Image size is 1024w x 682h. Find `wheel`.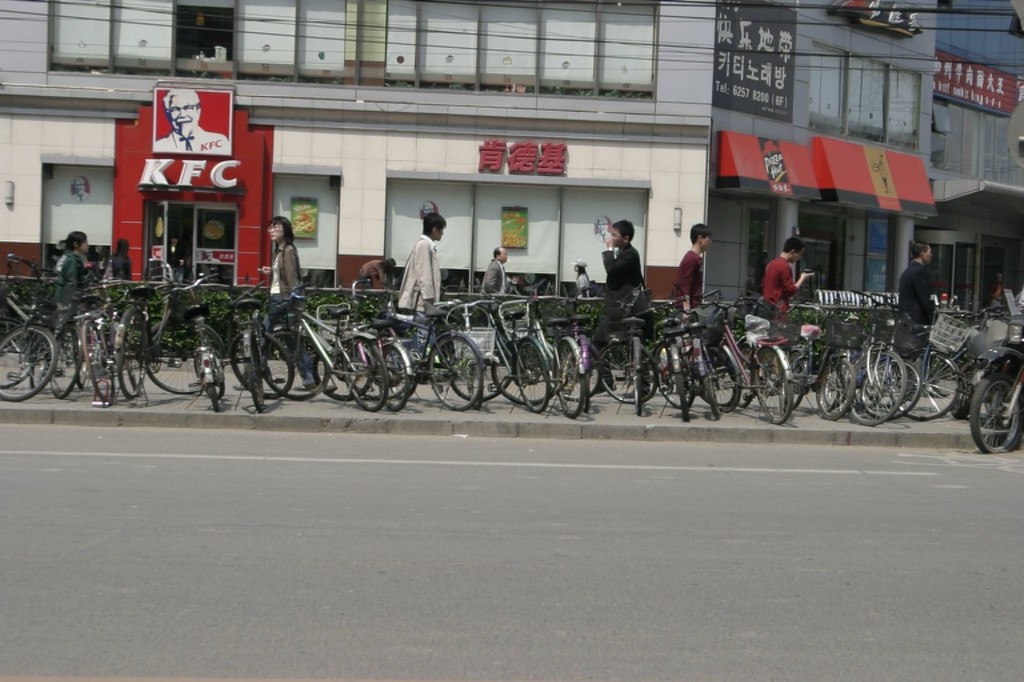
left=701, top=348, right=741, bottom=415.
